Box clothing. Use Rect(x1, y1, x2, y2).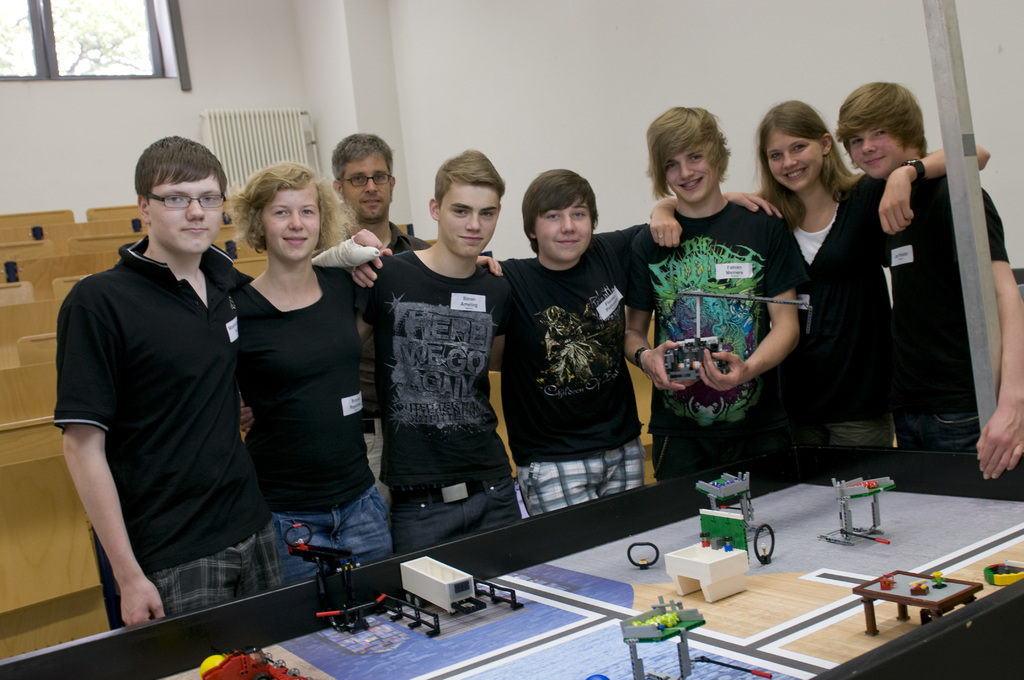
Rect(362, 411, 393, 502).
